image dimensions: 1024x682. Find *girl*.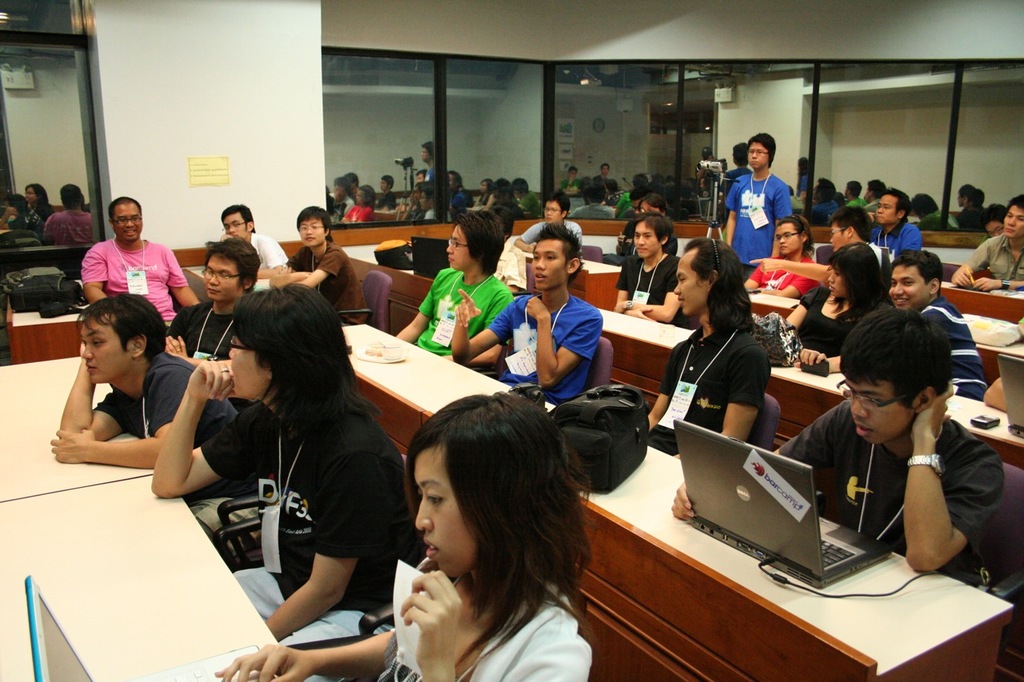
(left=211, top=390, right=593, bottom=681).
